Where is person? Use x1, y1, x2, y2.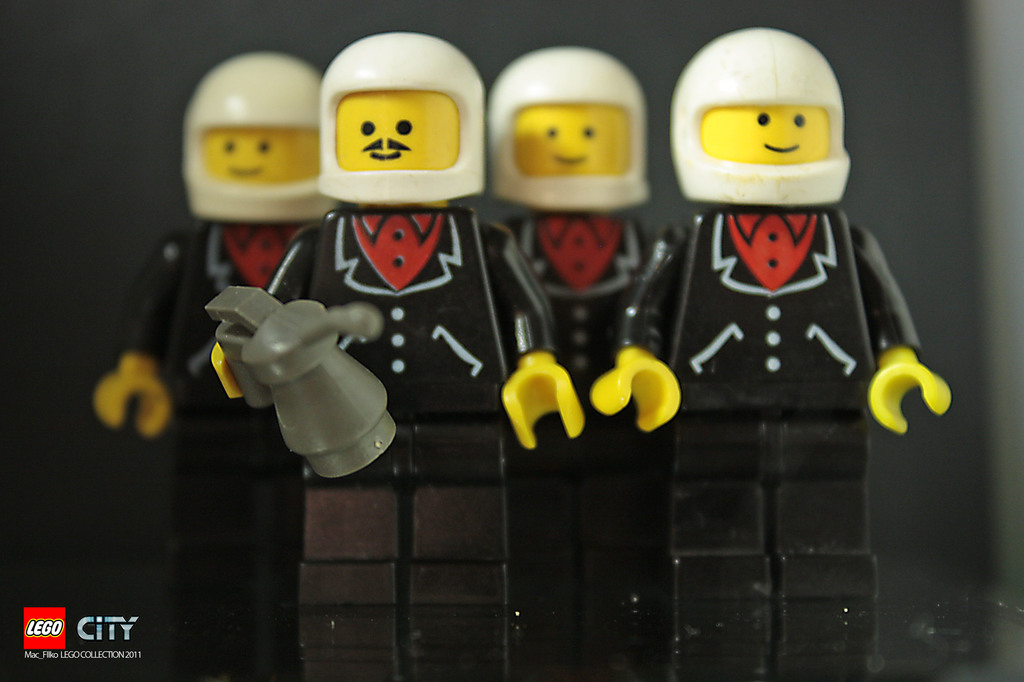
82, 47, 337, 679.
